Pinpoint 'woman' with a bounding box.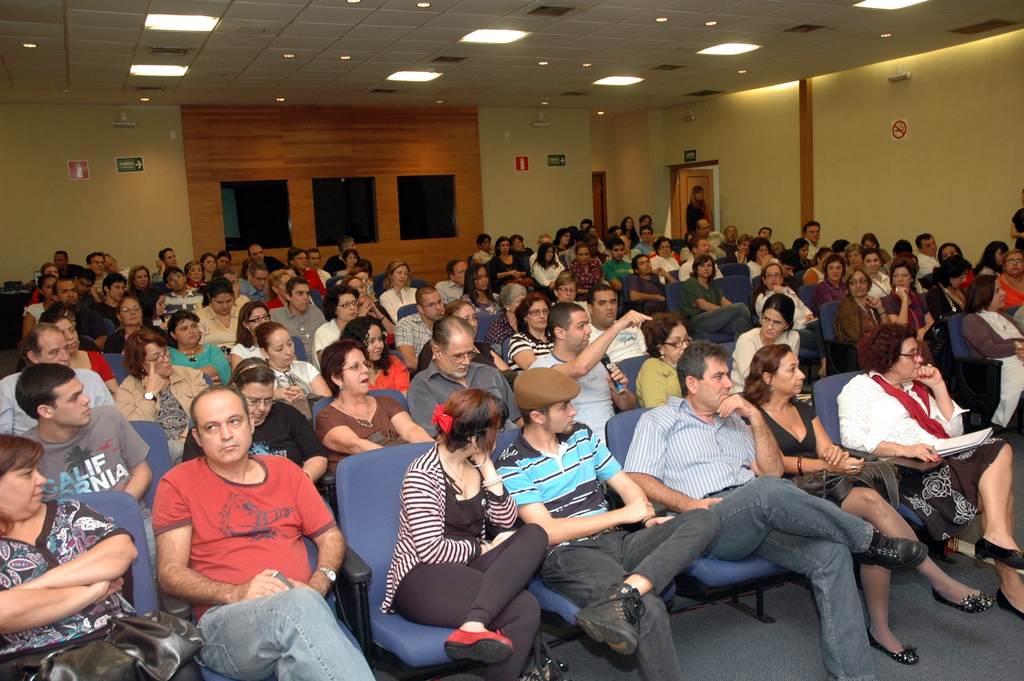
BBox(43, 308, 116, 394).
